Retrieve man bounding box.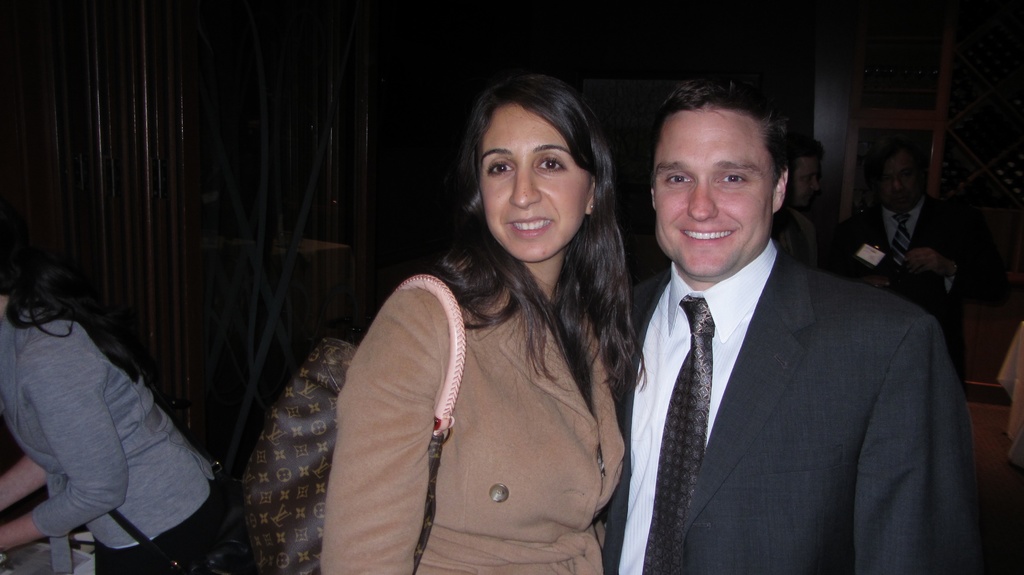
Bounding box: bbox=(780, 142, 824, 271).
